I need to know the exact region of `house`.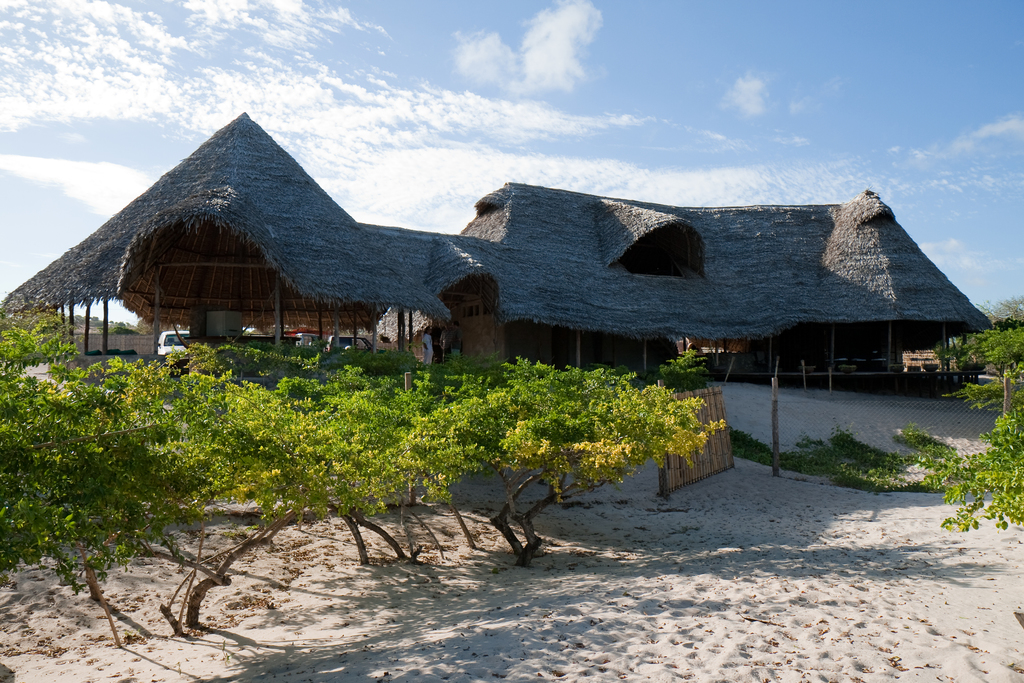
Region: {"x1": 1, "y1": 112, "x2": 998, "y2": 385}.
